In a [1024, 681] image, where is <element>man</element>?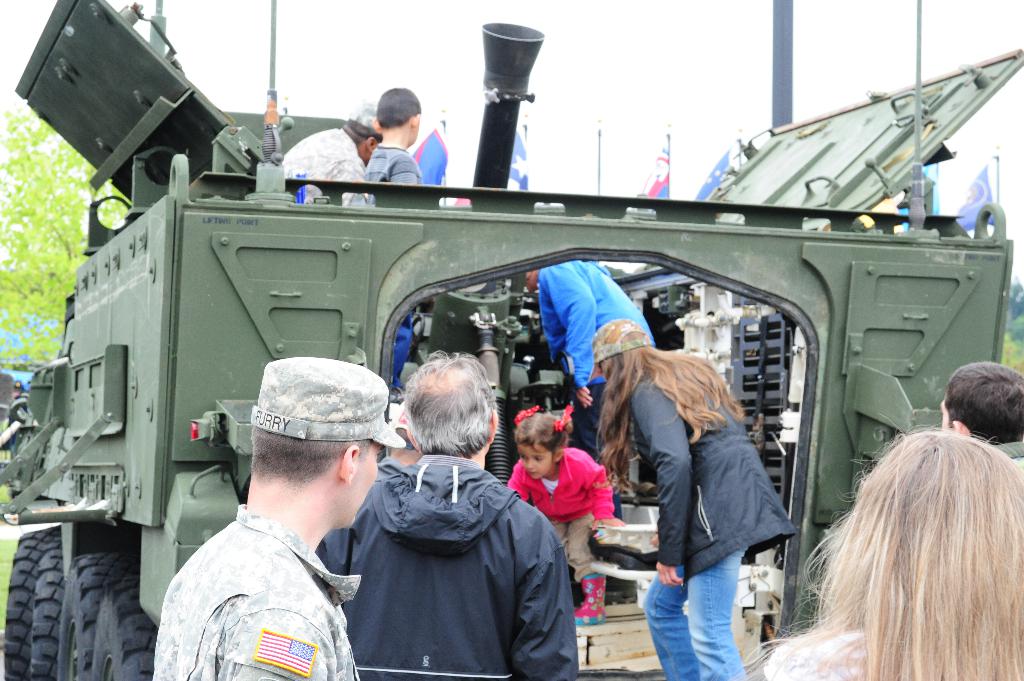
{"left": 385, "top": 406, "right": 426, "bottom": 461}.
